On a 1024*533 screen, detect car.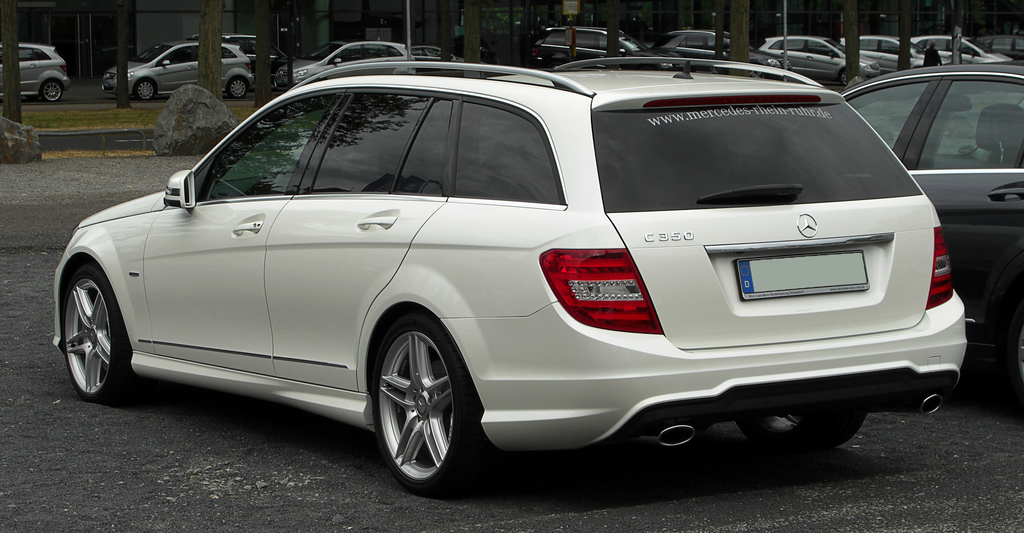
crop(976, 37, 1023, 61).
